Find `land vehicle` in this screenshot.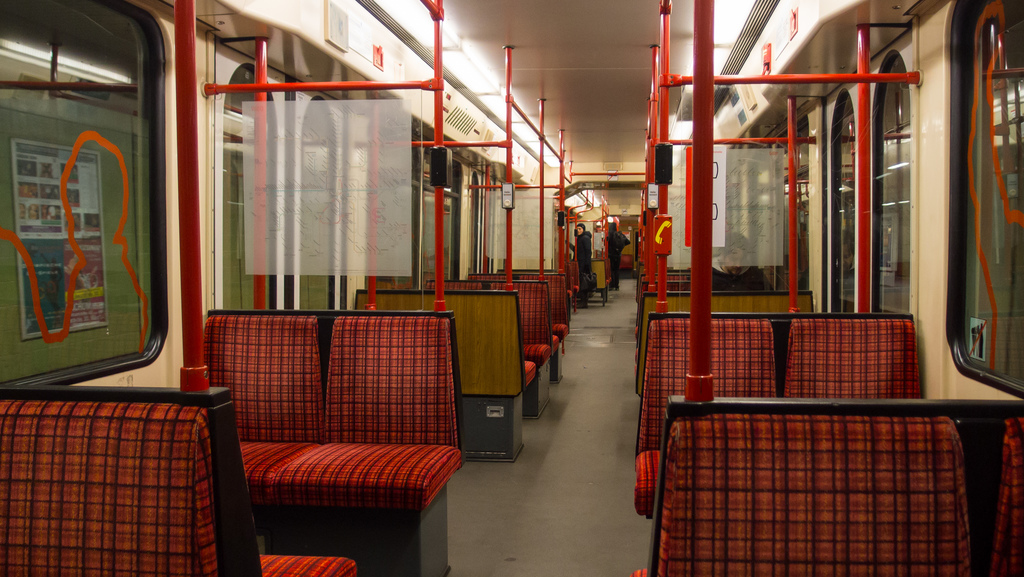
The bounding box for `land vehicle` is (0,0,1023,576).
